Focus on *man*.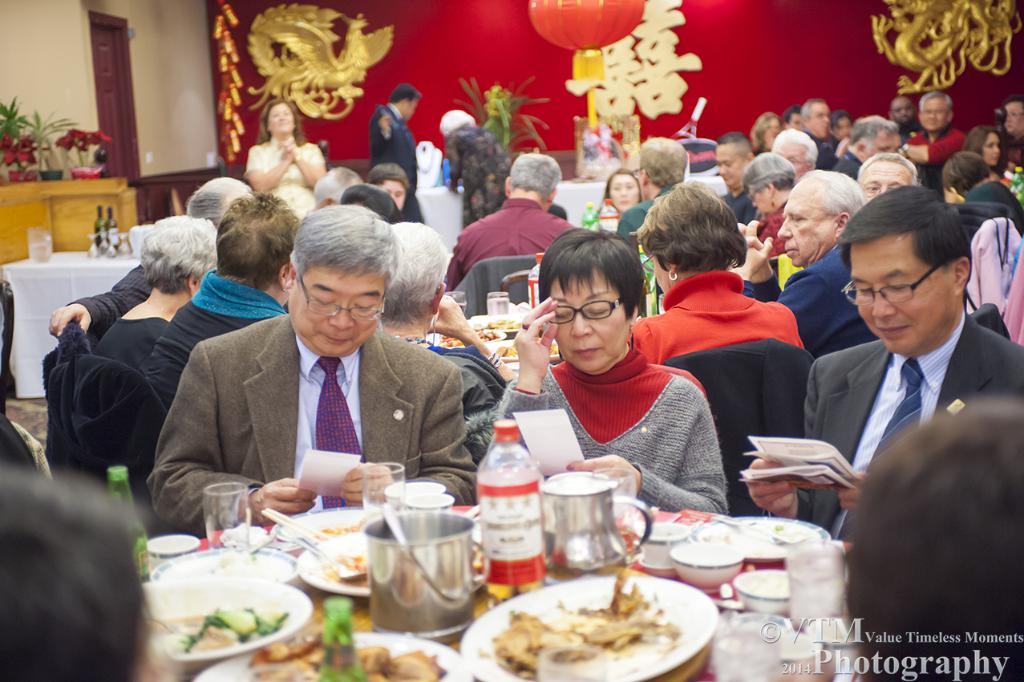
Focused at 844,133,925,193.
